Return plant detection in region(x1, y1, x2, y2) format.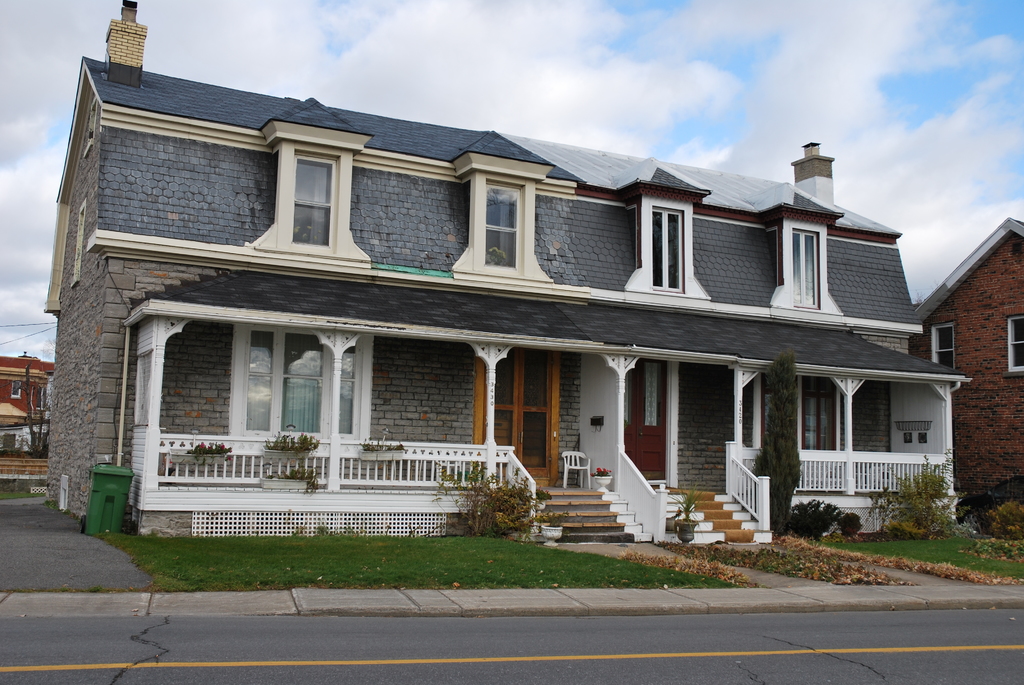
region(785, 491, 838, 537).
